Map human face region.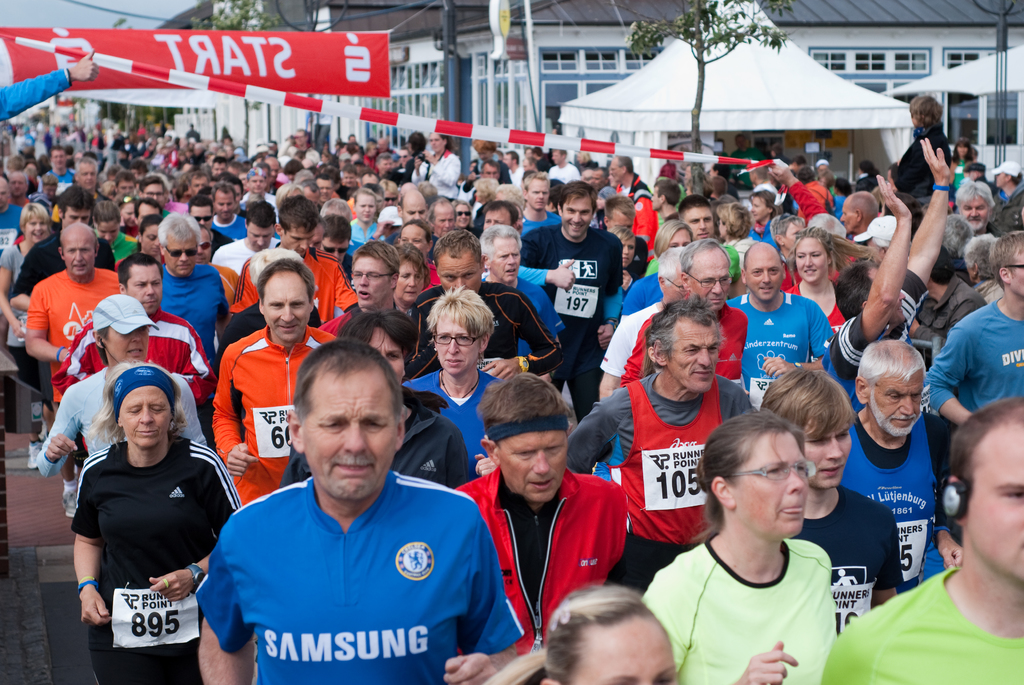
Mapped to Rect(769, 148, 777, 157).
